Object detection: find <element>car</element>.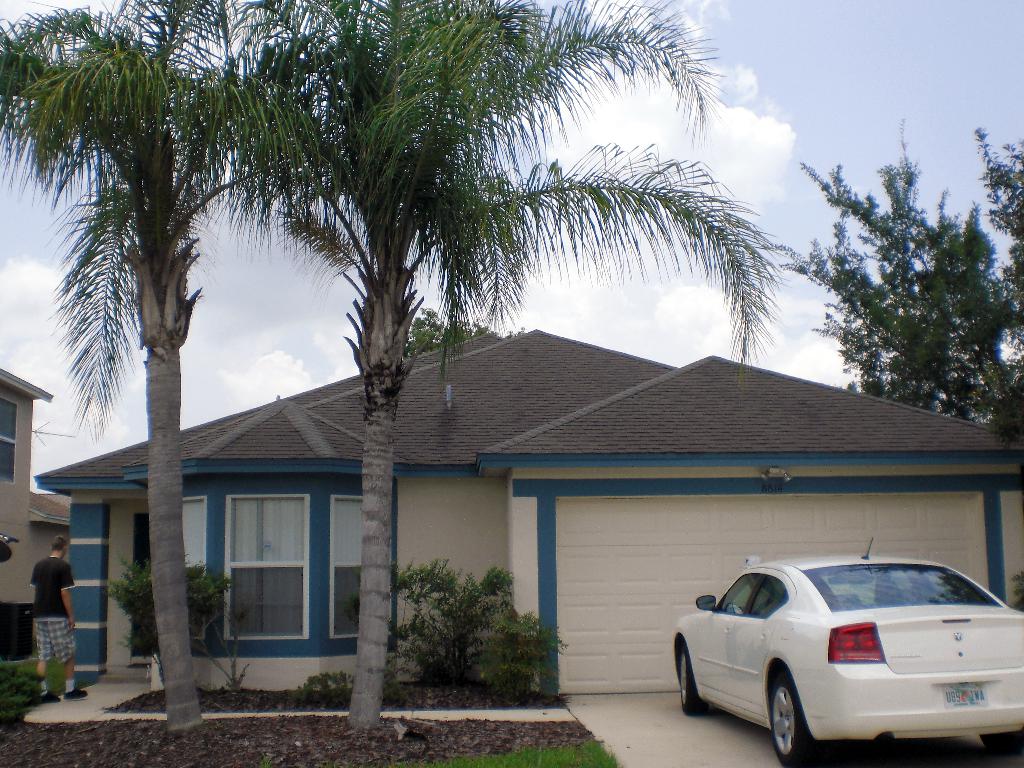
673, 534, 1023, 767.
